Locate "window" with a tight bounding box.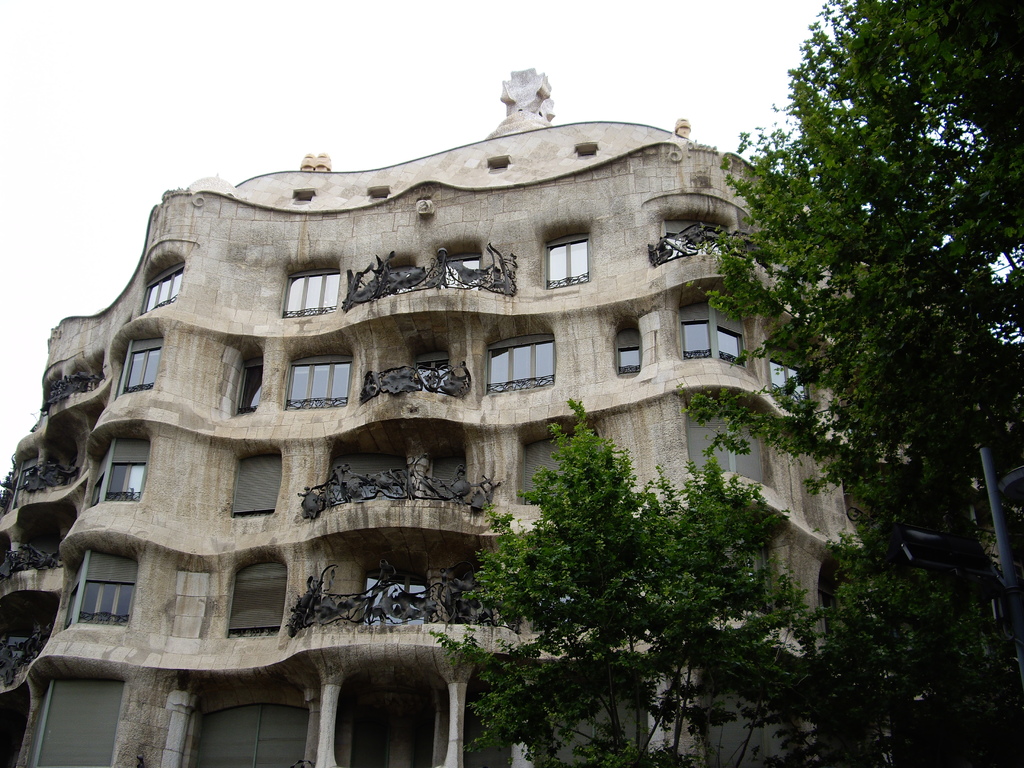
detection(144, 258, 182, 309).
